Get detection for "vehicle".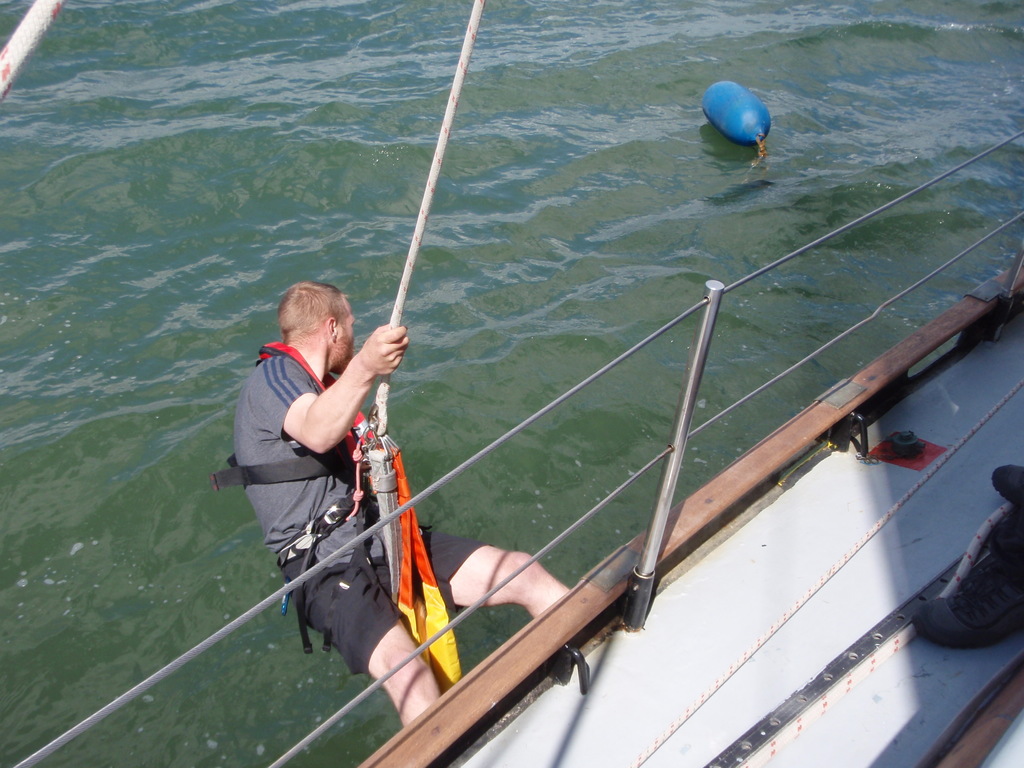
Detection: select_region(0, 129, 1023, 767).
